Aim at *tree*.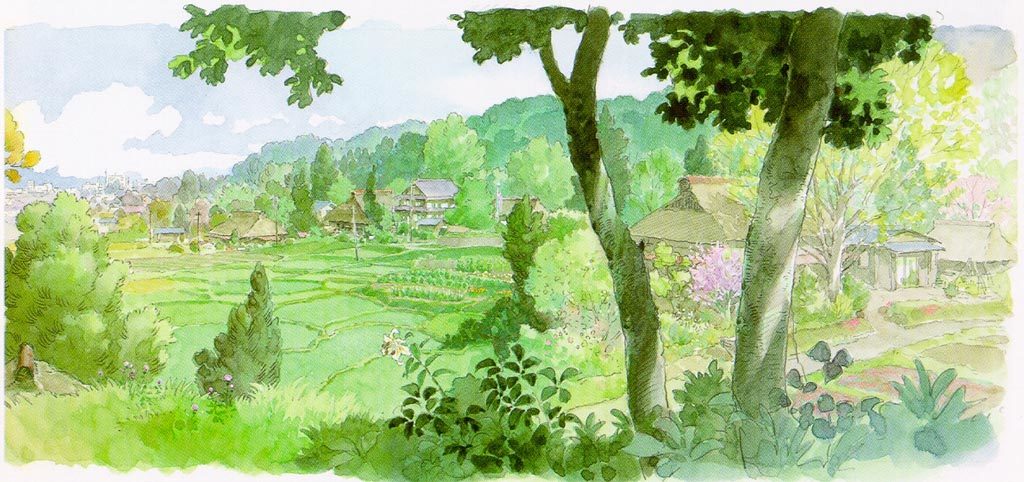
Aimed at [left=167, top=0, right=934, bottom=452].
